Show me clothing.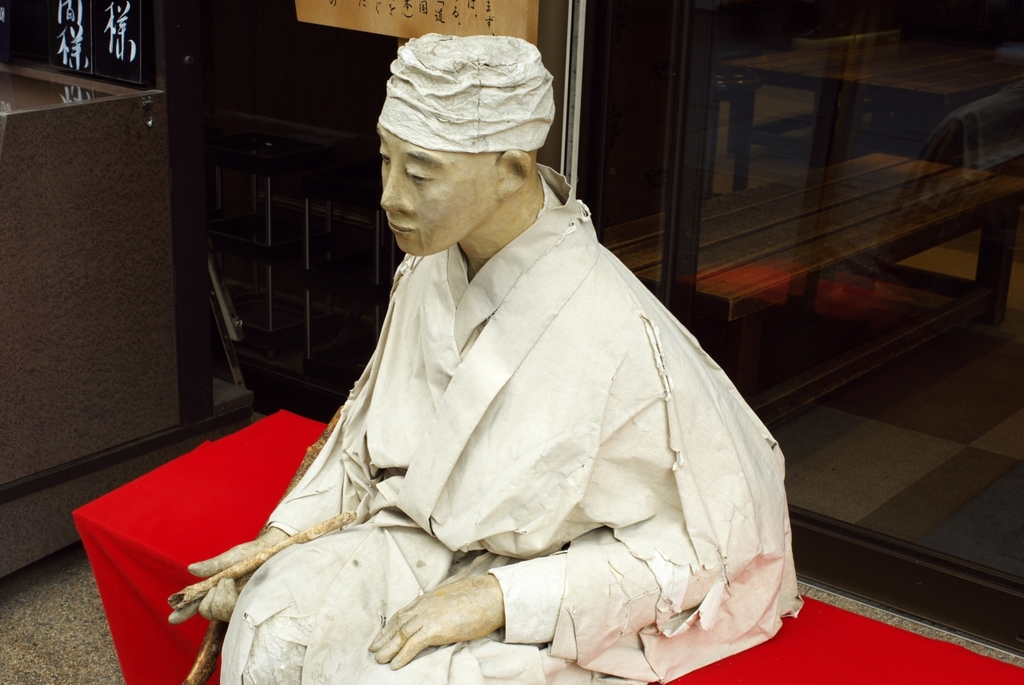
clothing is here: x1=279 y1=167 x2=778 y2=643.
